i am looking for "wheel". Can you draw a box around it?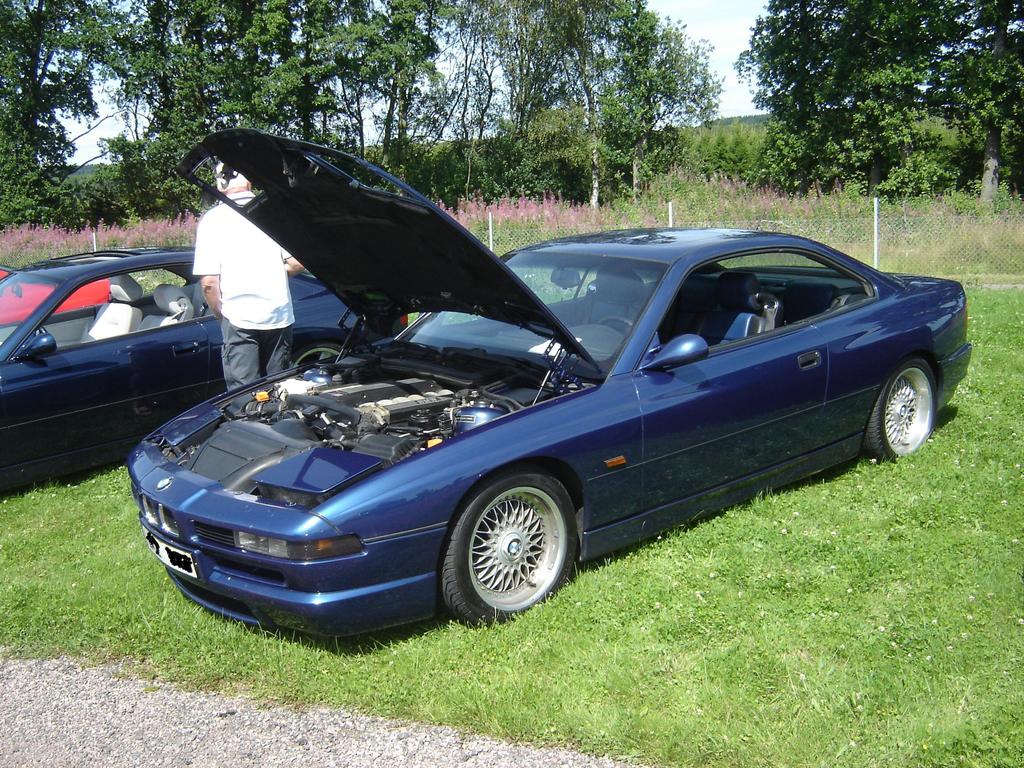
Sure, the bounding box is [452, 483, 576, 611].
